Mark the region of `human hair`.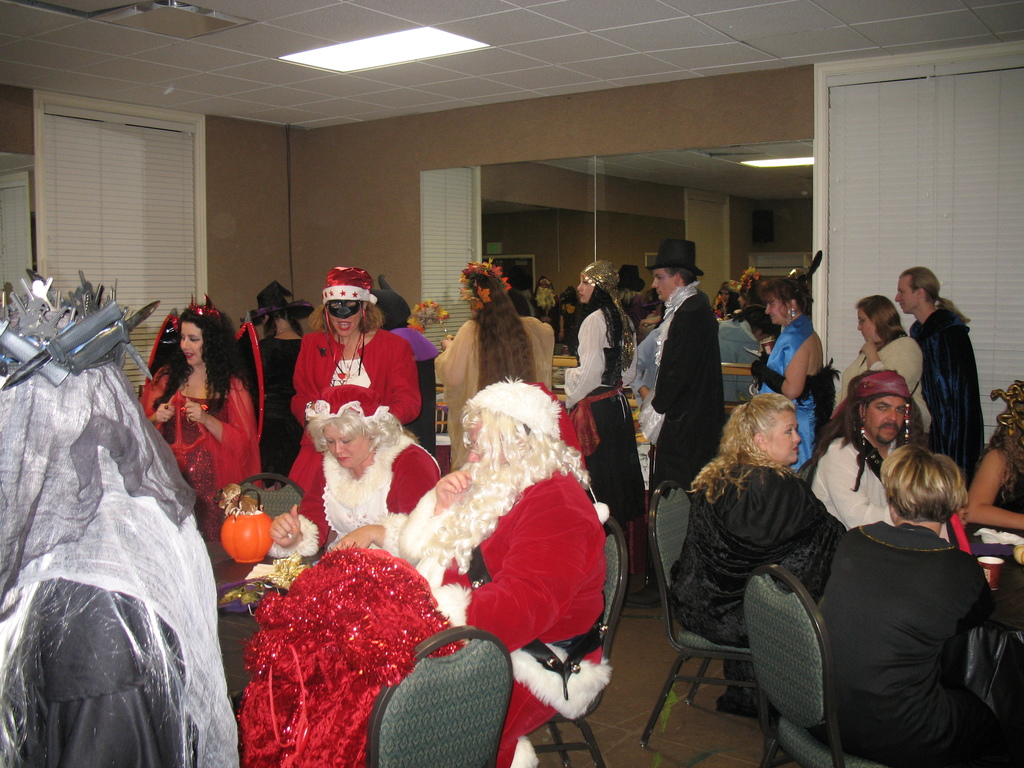
Region: [534, 287, 556, 312].
